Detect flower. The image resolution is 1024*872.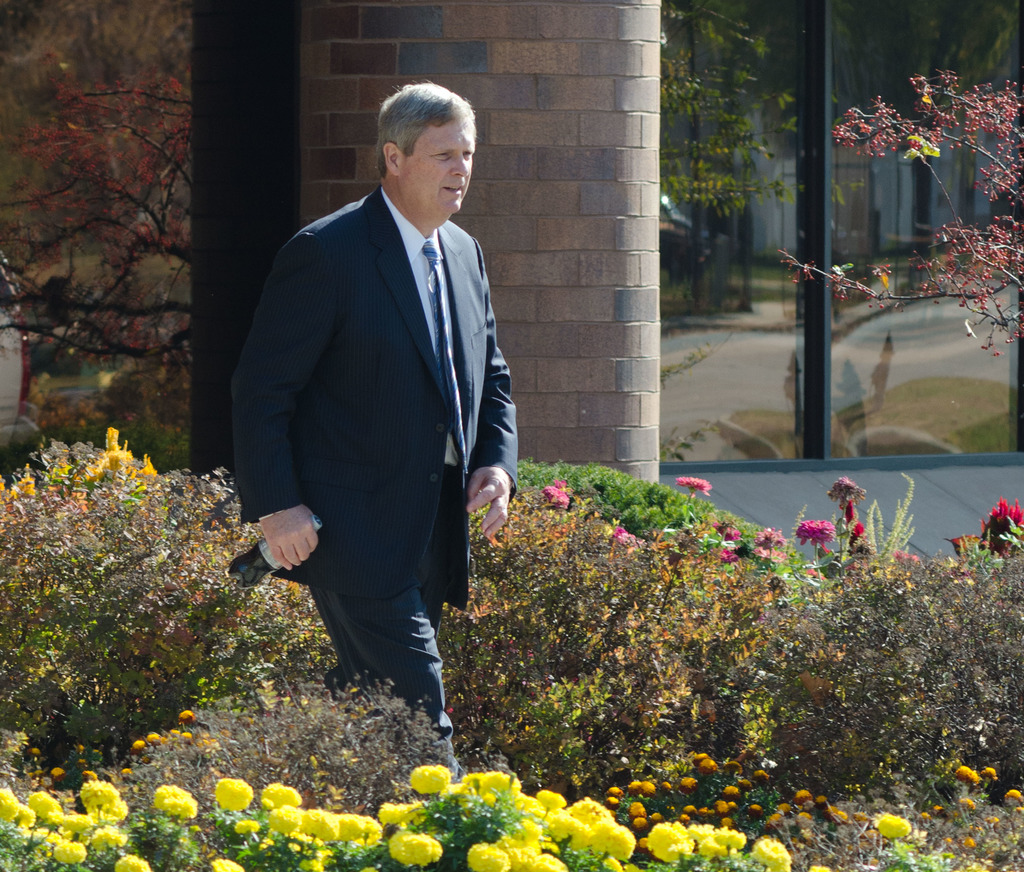
bbox=(703, 821, 737, 857).
